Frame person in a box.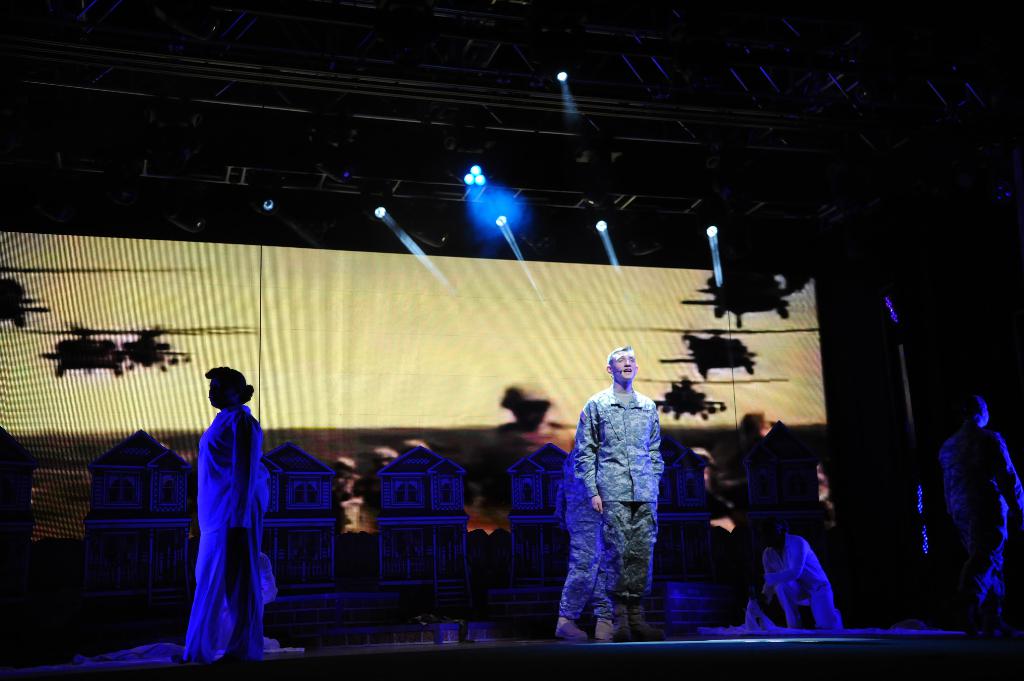
(x1=170, y1=359, x2=272, y2=662).
